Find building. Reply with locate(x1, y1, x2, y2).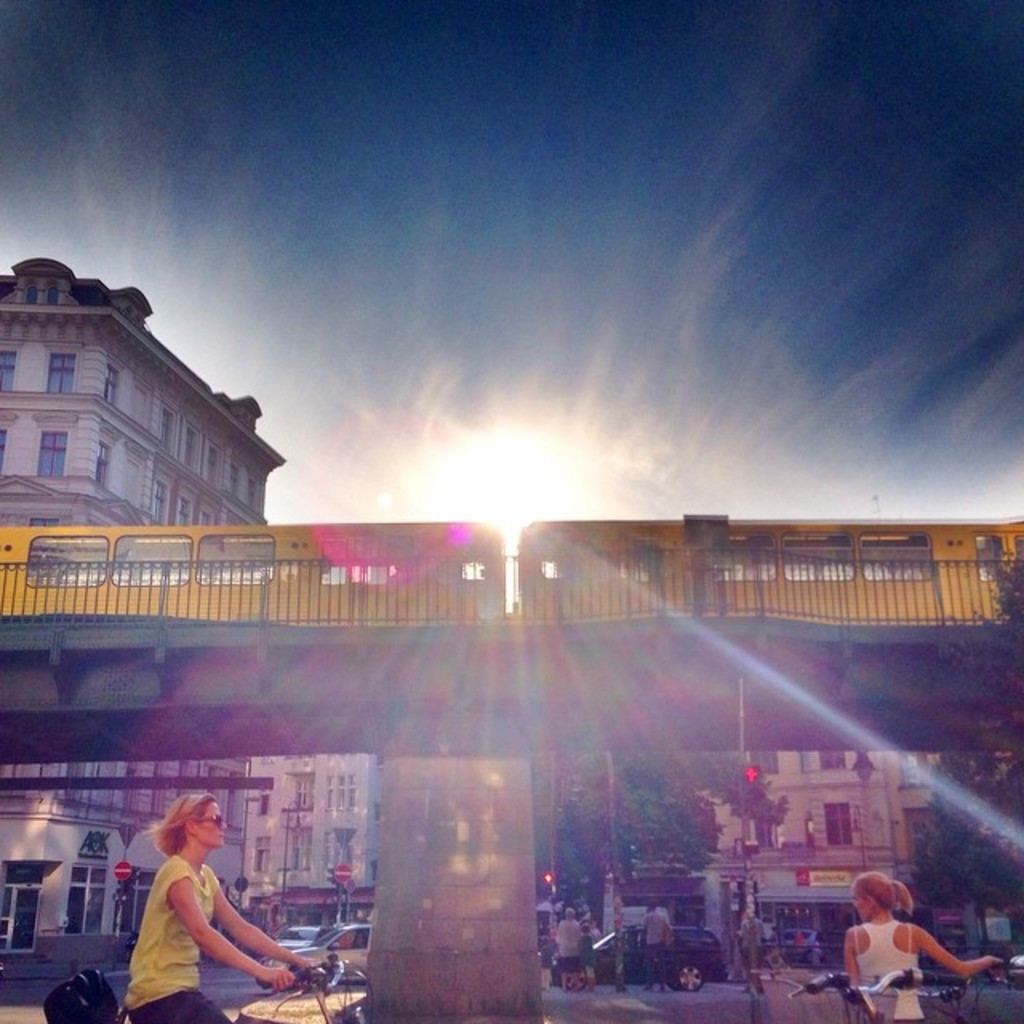
locate(242, 749, 373, 930).
